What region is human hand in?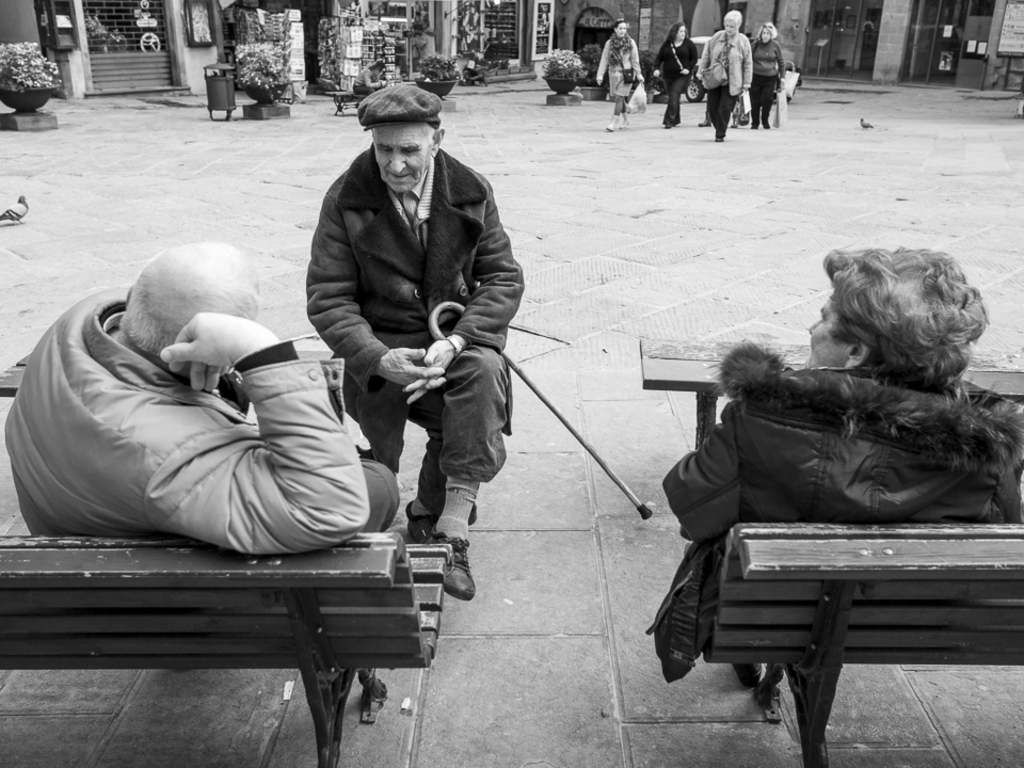
box=[378, 348, 449, 393].
